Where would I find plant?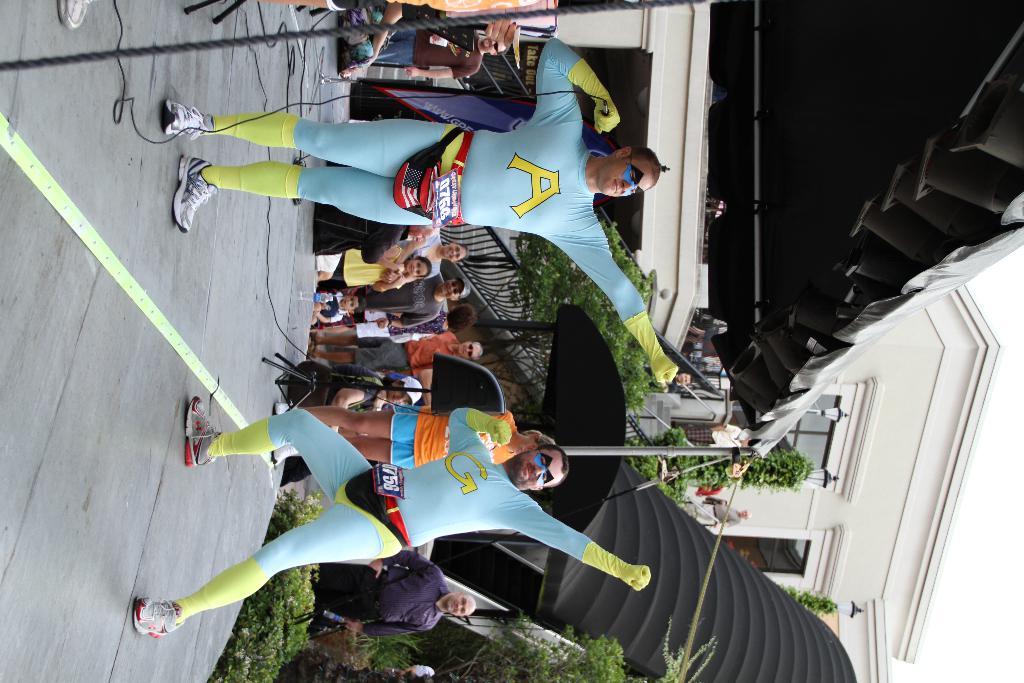
At {"x1": 208, "y1": 488, "x2": 314, "y2": 682}.
